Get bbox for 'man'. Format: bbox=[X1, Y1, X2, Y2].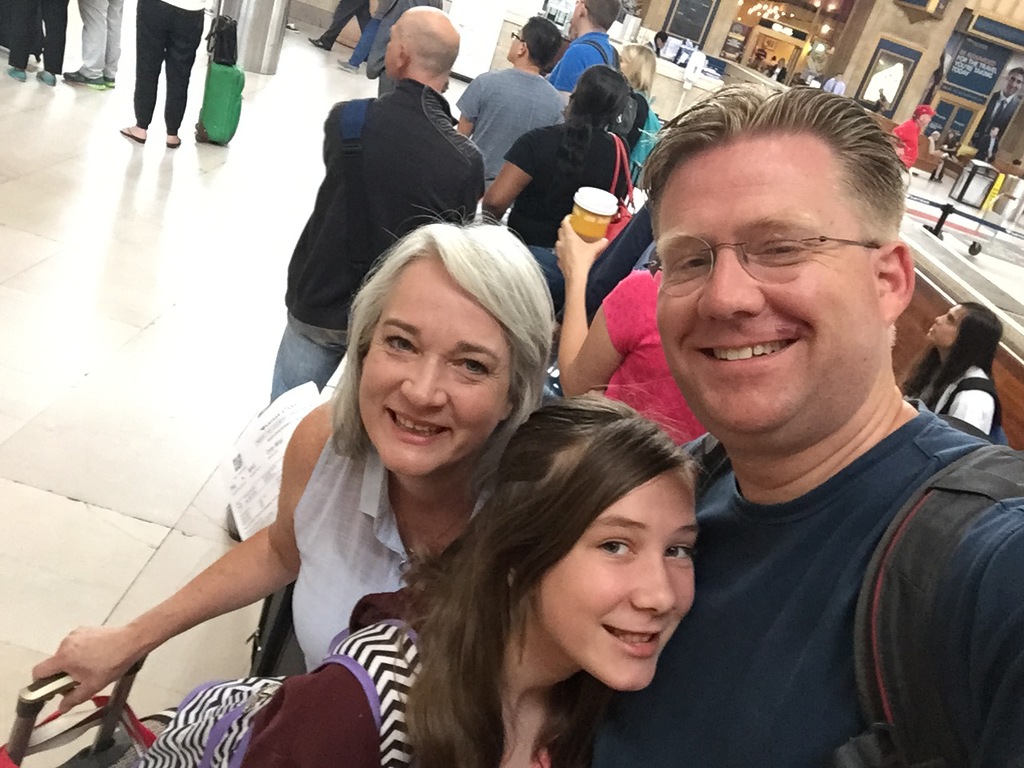
bbox=[540, 0, 624, 86].
